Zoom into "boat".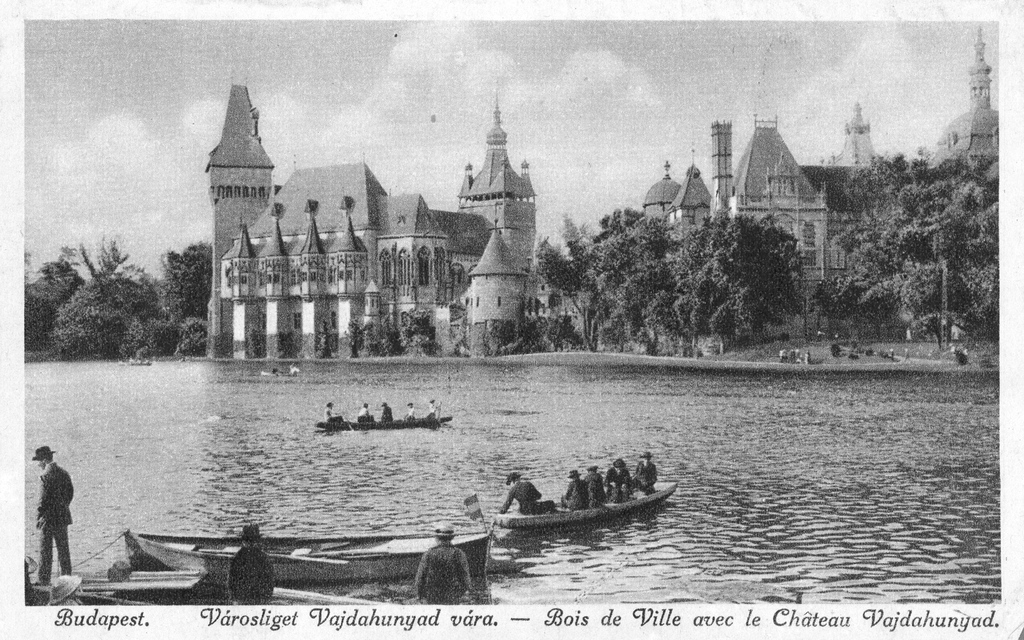
Zoom target: [125, 516, 499, 571].
